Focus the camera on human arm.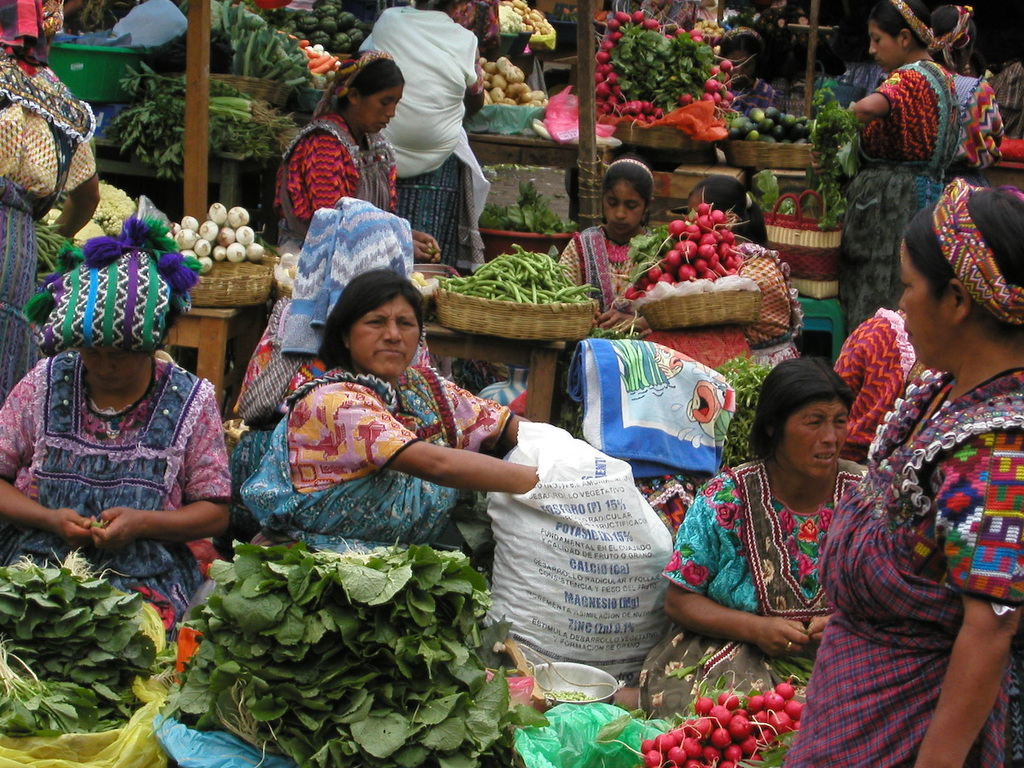
Focus region: <box>807,610,837,648</box>.
